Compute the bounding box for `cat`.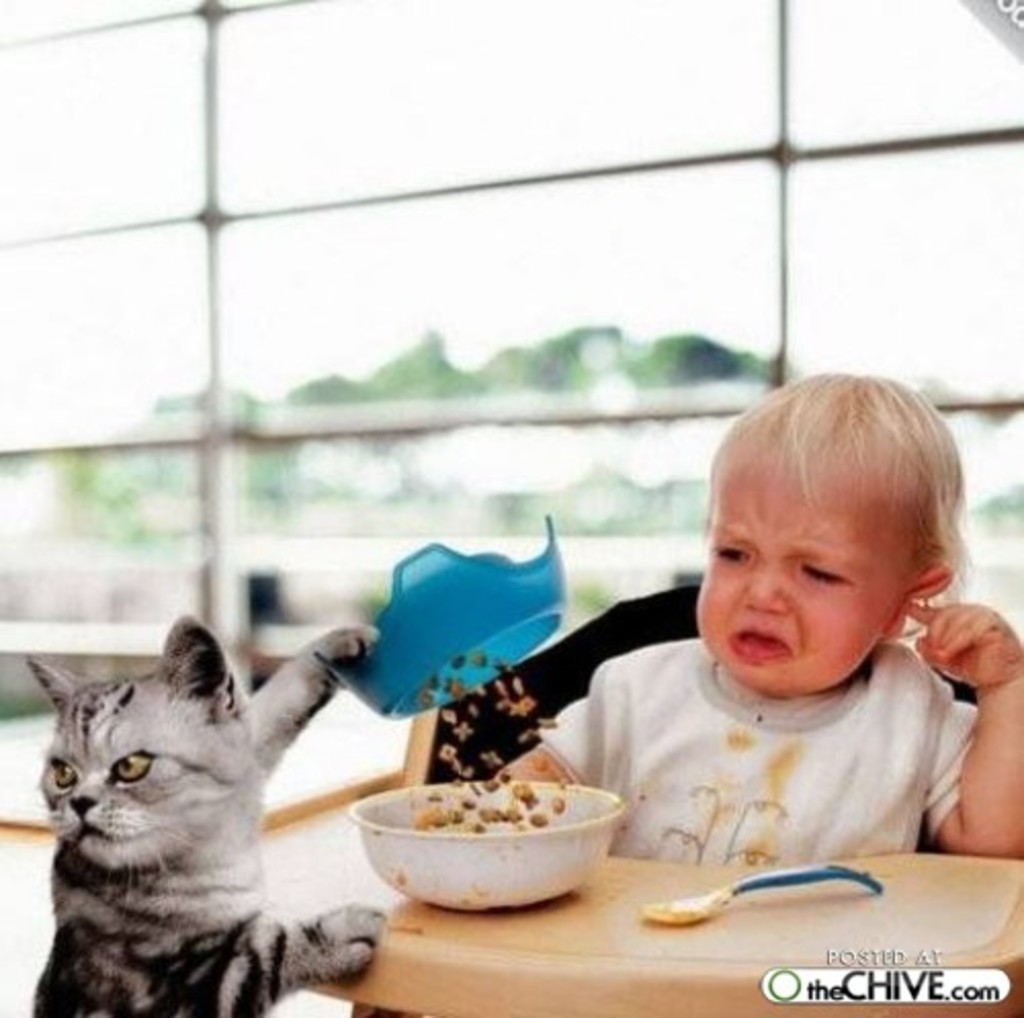
region(29, 610, 391, 1016).
